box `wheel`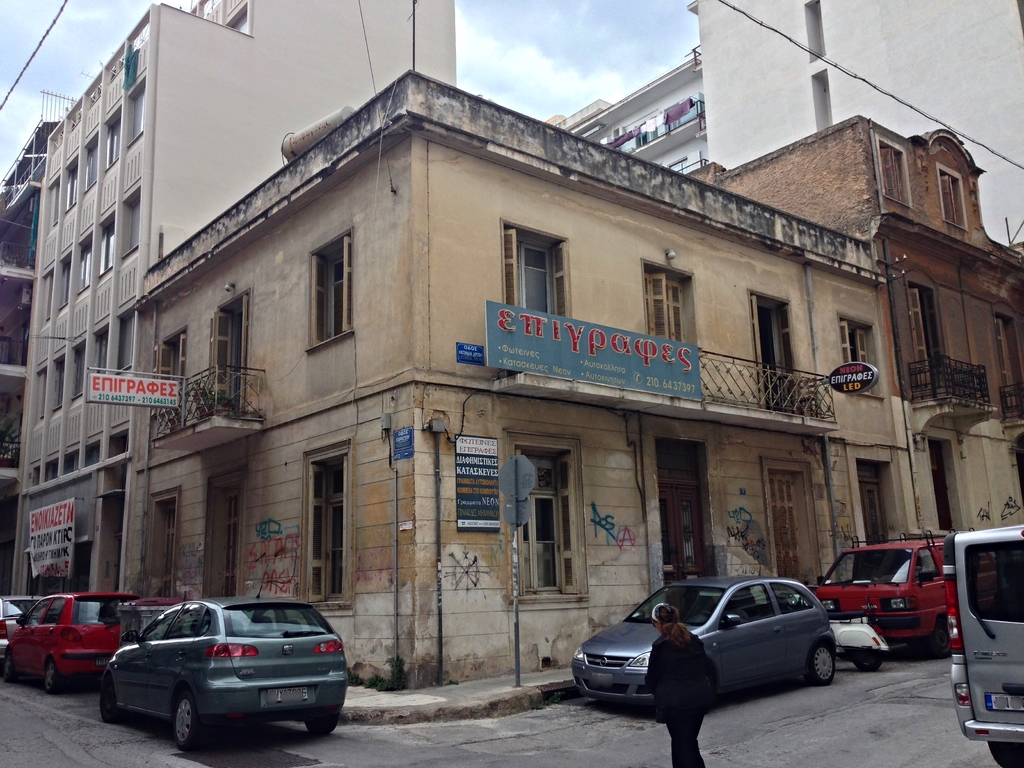
crop(305, 717, 346, 734)
